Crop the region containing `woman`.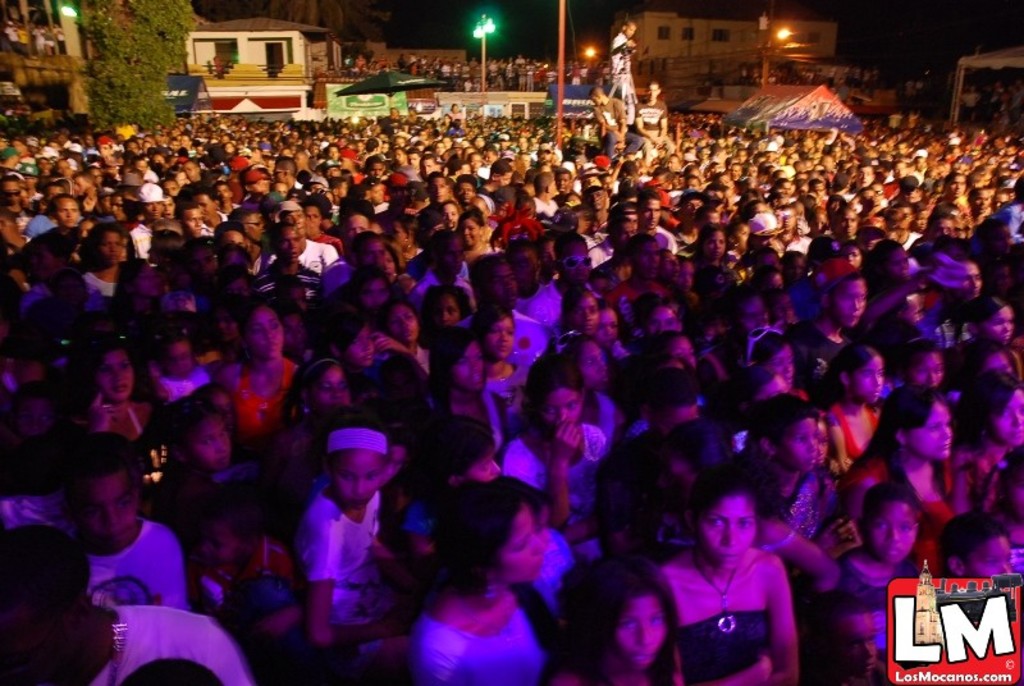
Crop region: [659, 463, 824, 674].
